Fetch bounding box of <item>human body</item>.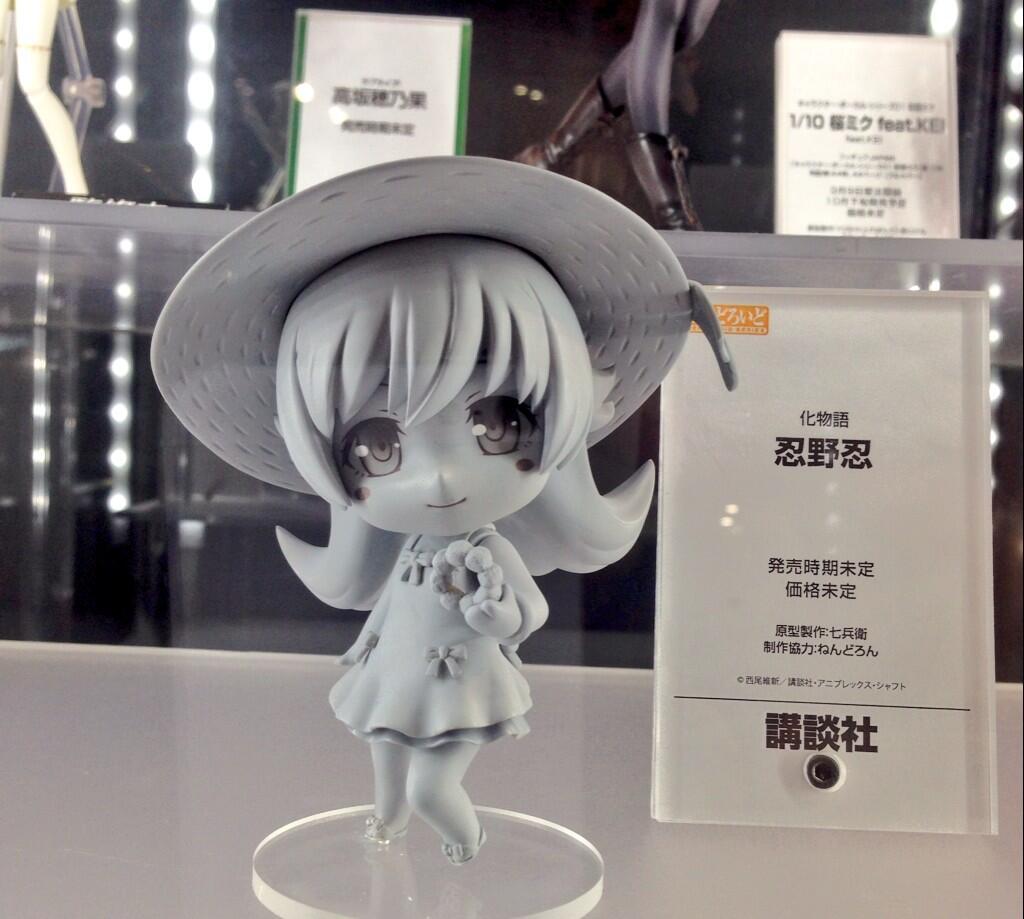
Bbox: locate(280, 239, 655, 876).
